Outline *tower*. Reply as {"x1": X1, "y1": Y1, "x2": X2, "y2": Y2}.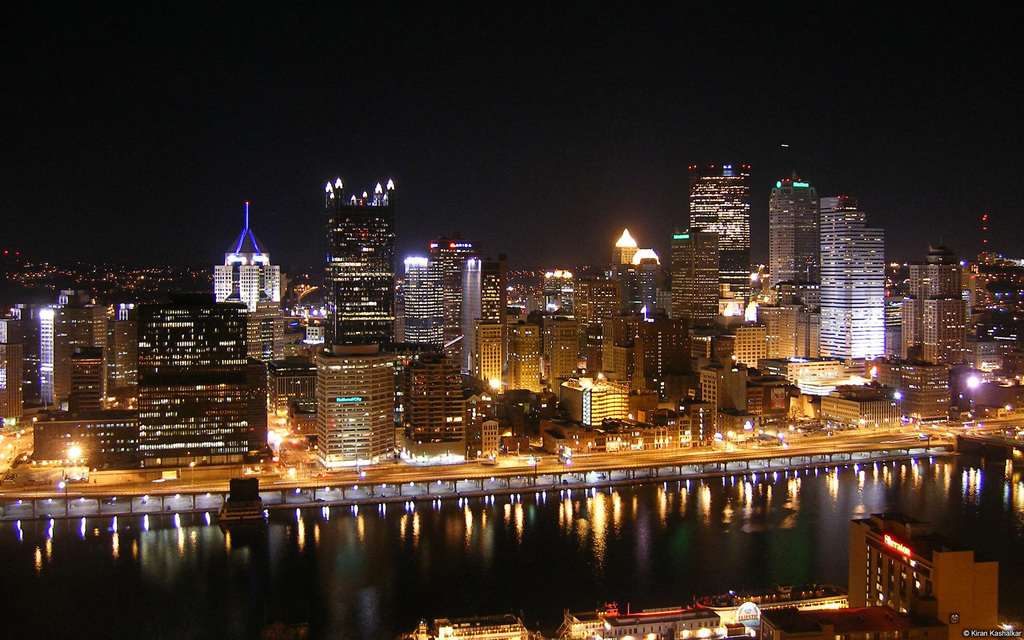
{"x1": 316, "y1": 179, "x2": 394, "y2": 350}.
